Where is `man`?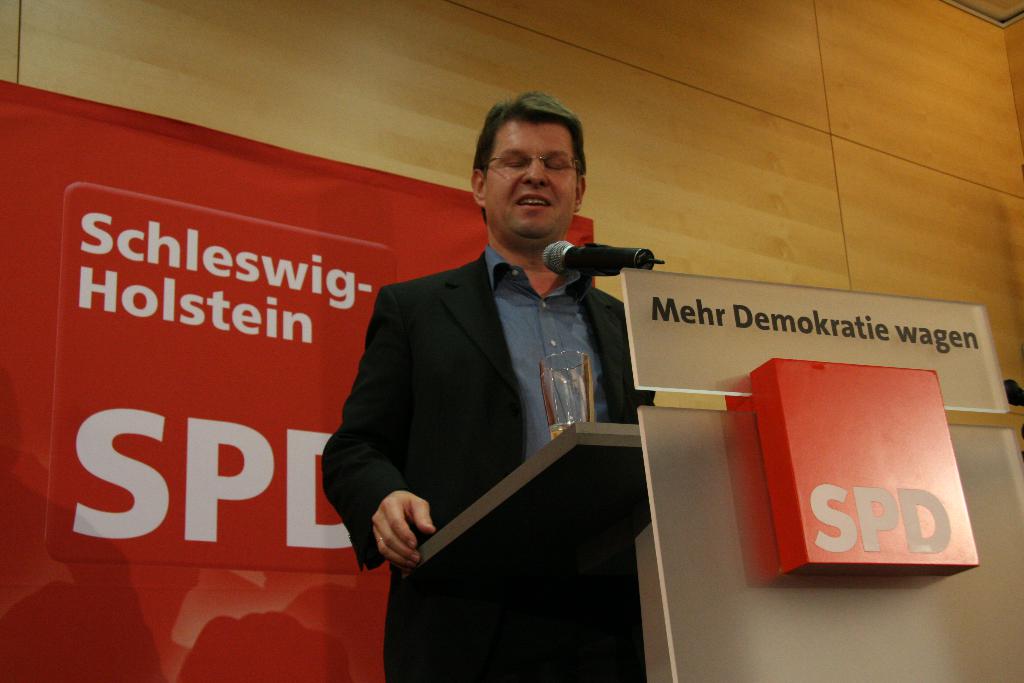
bbox=[326, 106, 648, 654].
